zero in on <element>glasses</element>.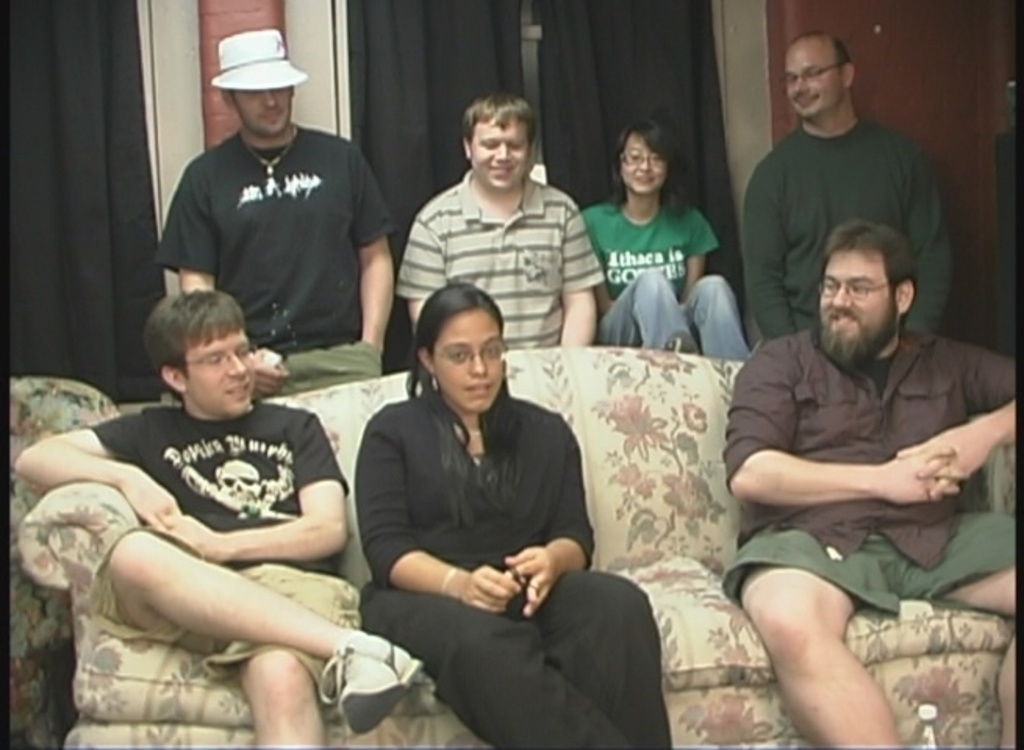
Zeroed in: bbox=(178, 352, 260, 373).
